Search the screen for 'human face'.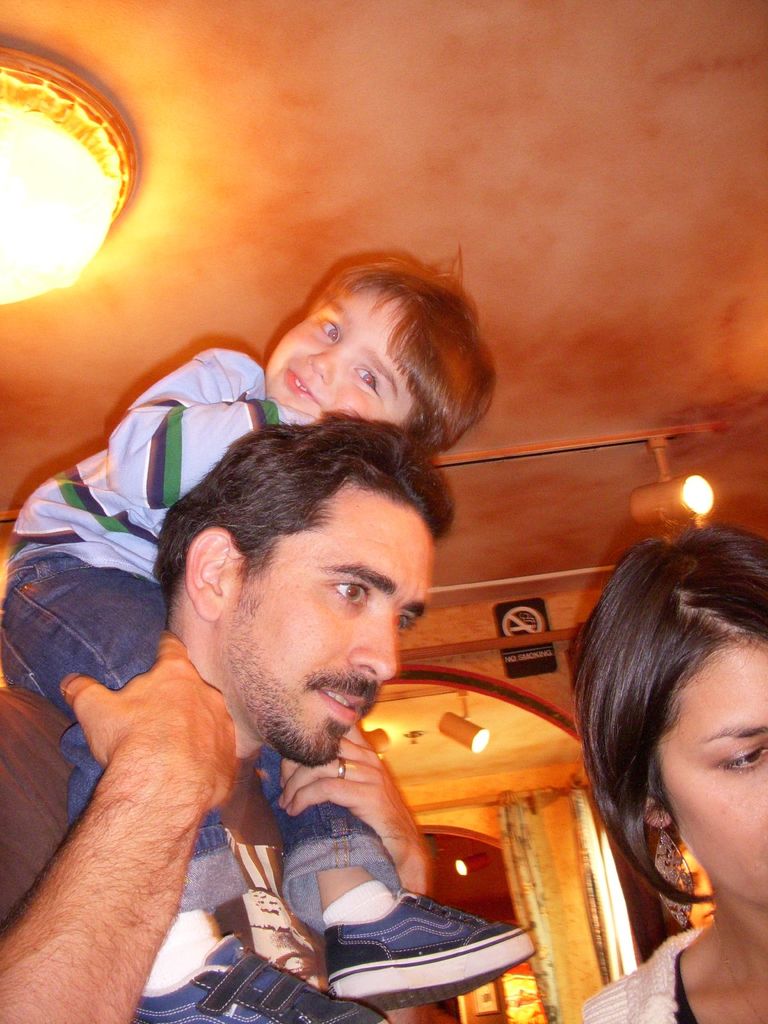
Found at {"left": 260, "top": 274, "right": 417, "bottom": 414}.
